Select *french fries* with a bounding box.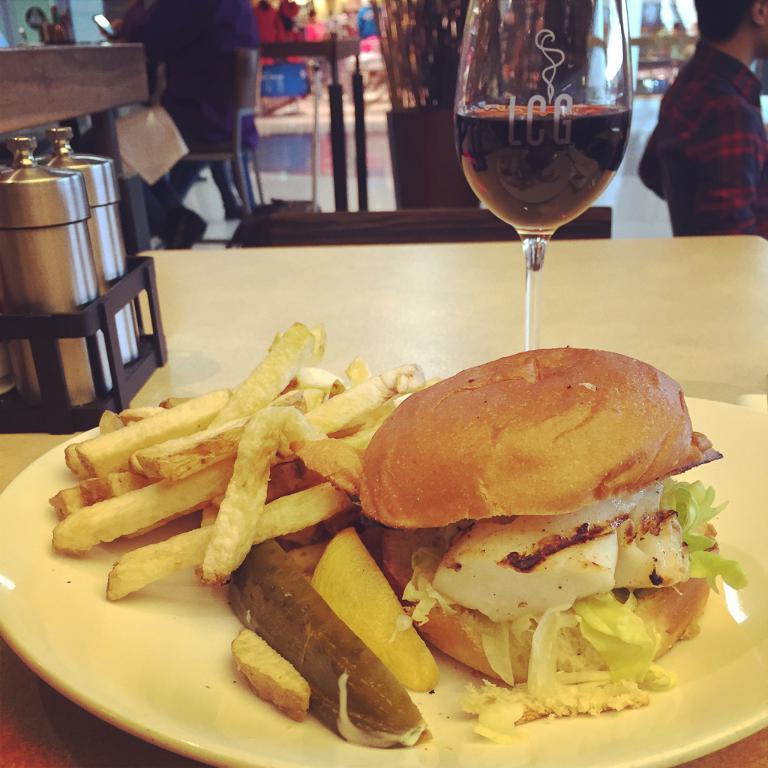
<region>47, 454, 280, 556</region>.
